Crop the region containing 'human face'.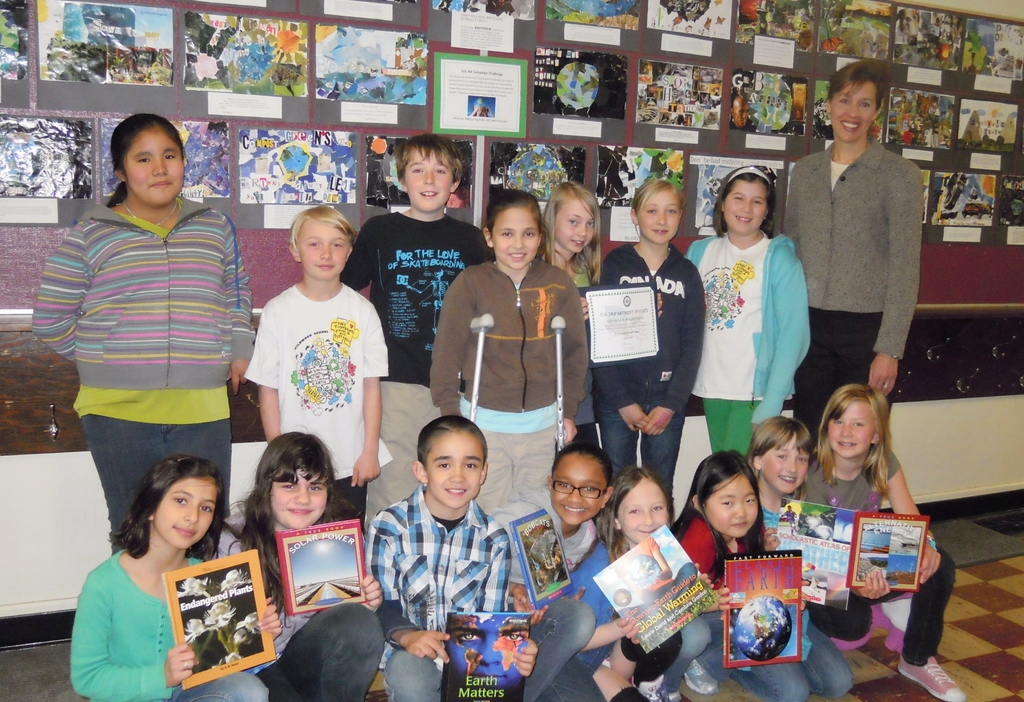
Crop region: crop(406, 151, 449, 206).
